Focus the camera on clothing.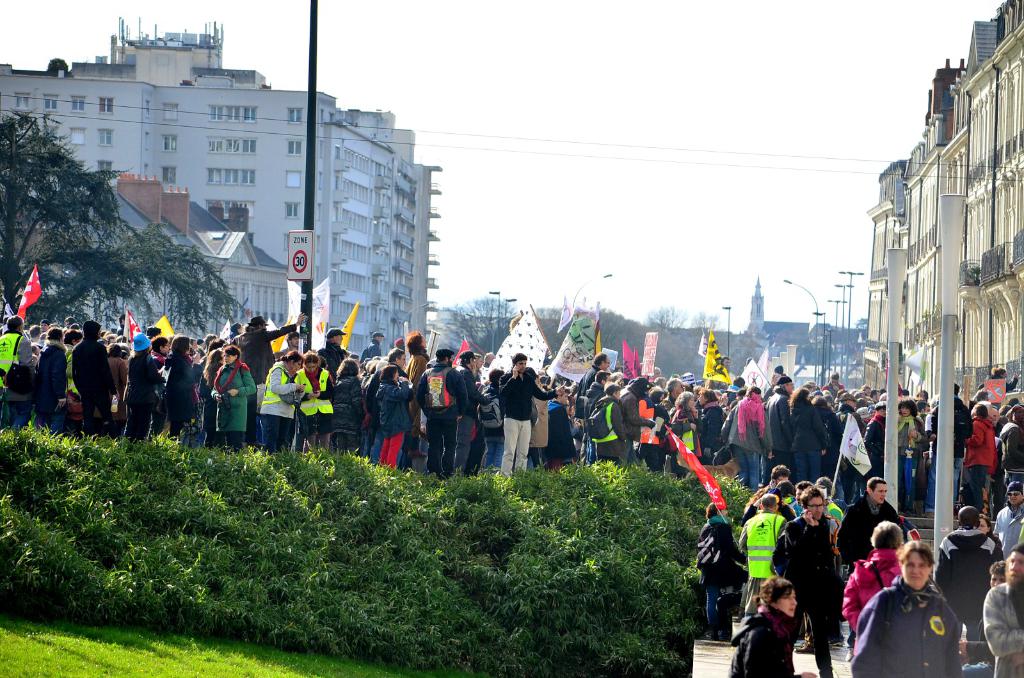
Focus region: pyautogui.locateOnScreen(853, 576, 964, 677).
